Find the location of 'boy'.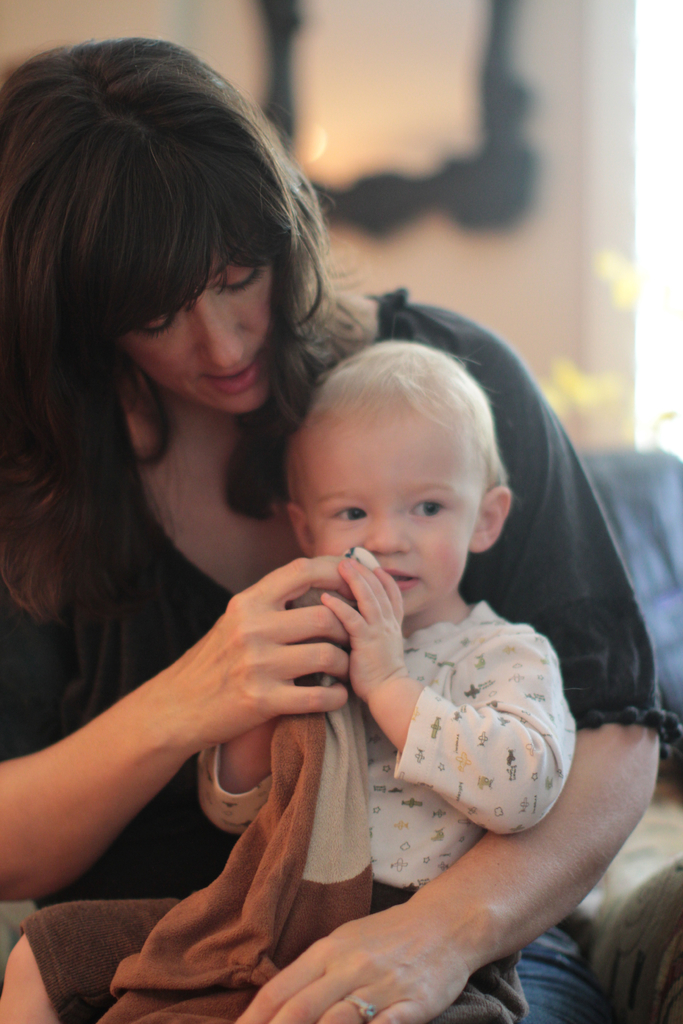
Location: 223, 305, 597, 966.
